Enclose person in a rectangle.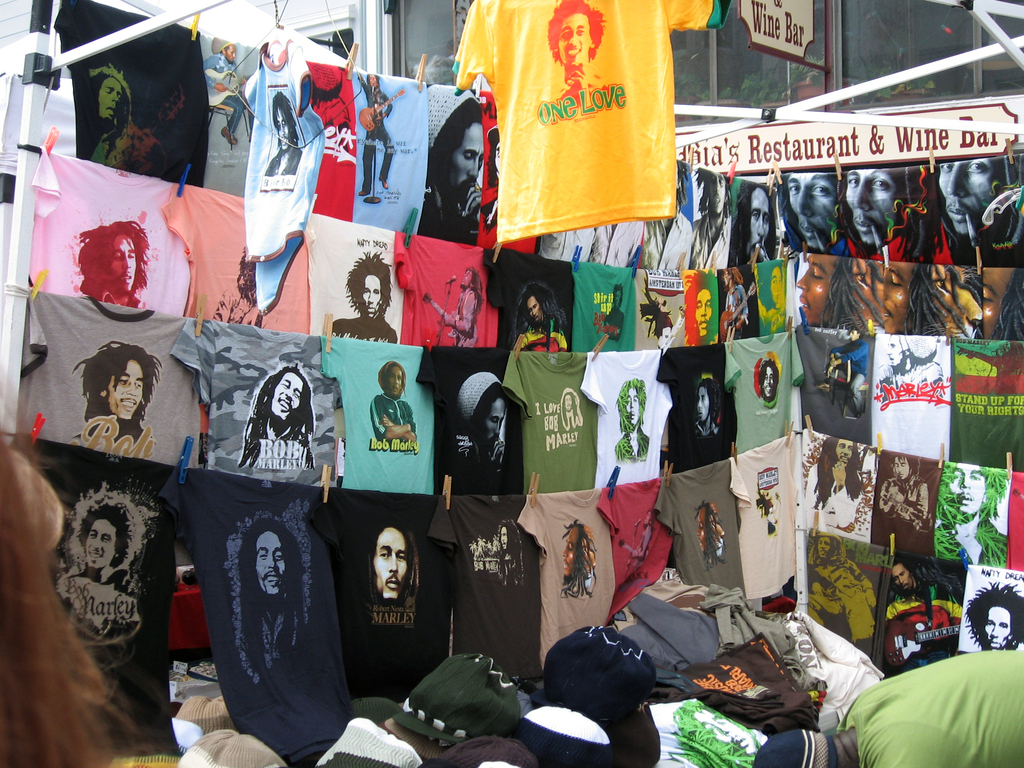
[614,388,648,468].
